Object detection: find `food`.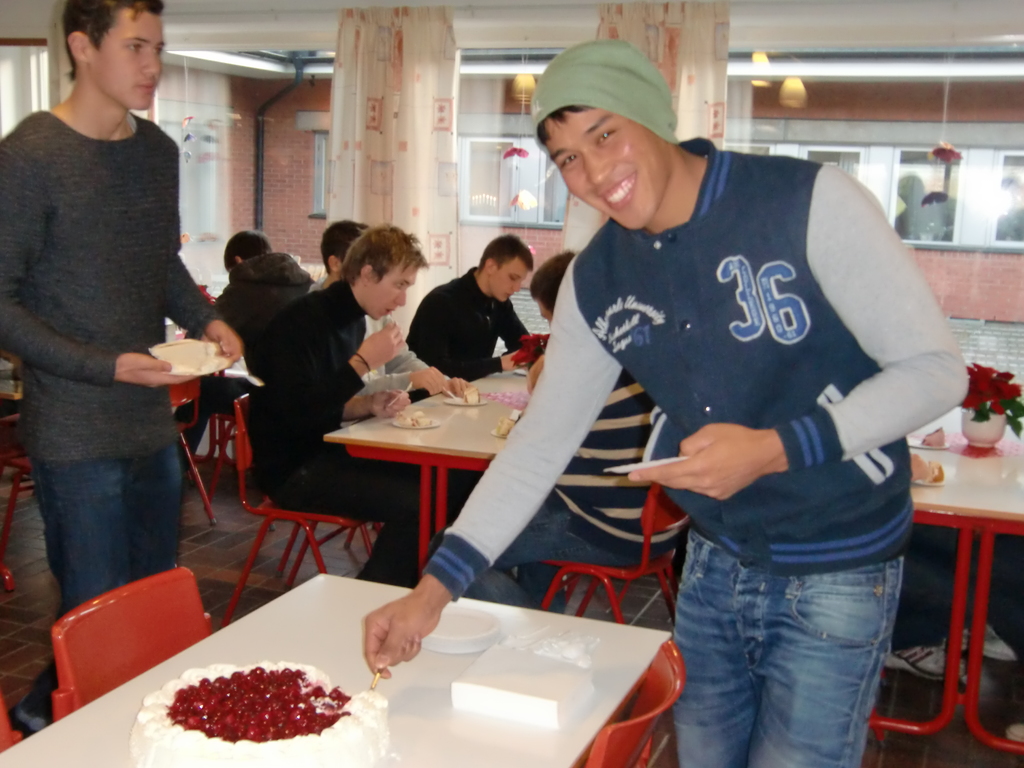
<box>392,407,432,428</box>.
